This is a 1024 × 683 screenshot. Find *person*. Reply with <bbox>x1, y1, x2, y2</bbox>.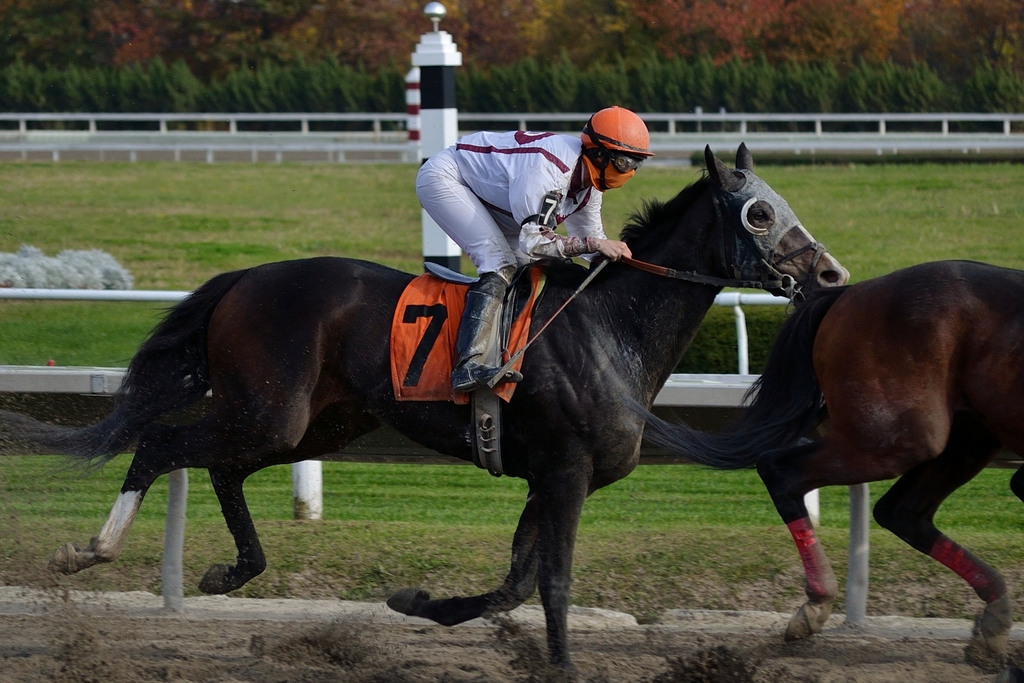
<bbox>410, 94, 659, 399</bbox>.
